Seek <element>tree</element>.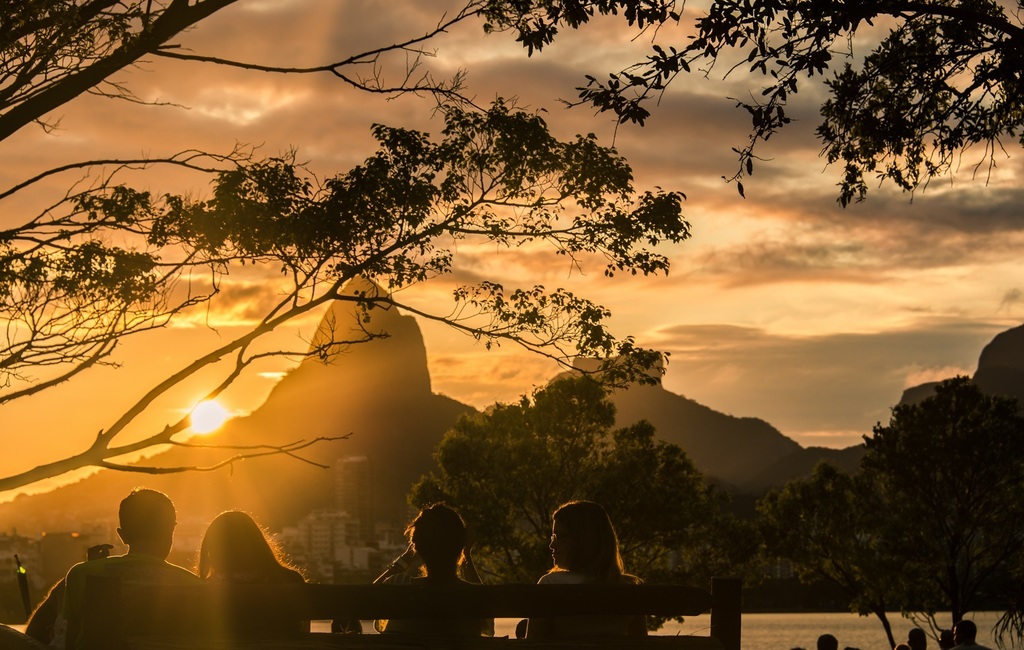
[x1=865, y1=363, x2=1011, y2=622].
